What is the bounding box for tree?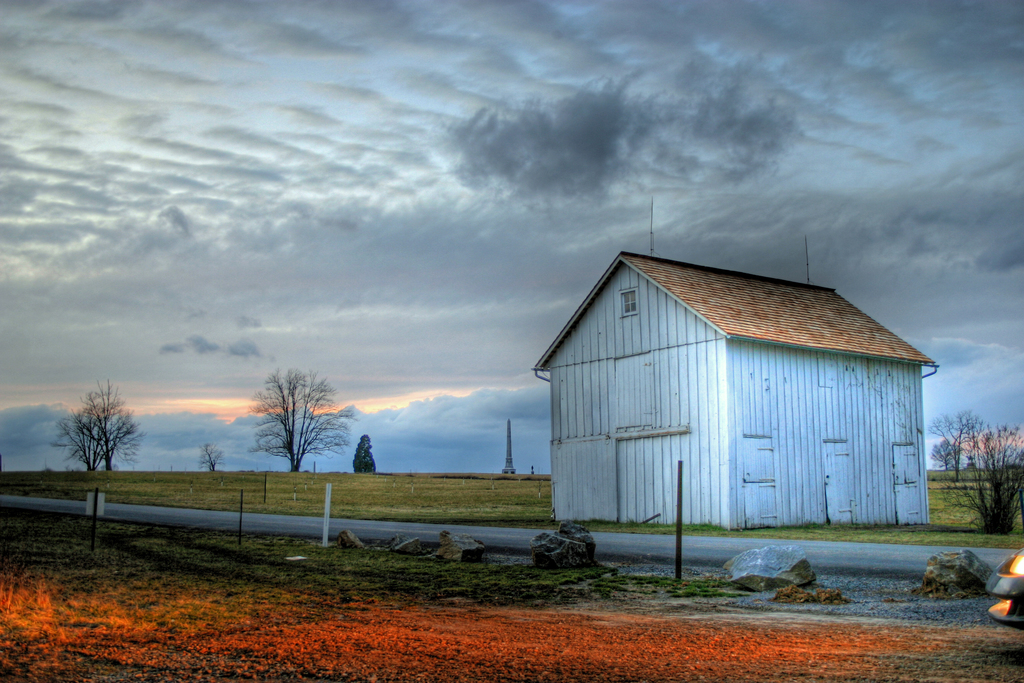
924/409/1023/542.
